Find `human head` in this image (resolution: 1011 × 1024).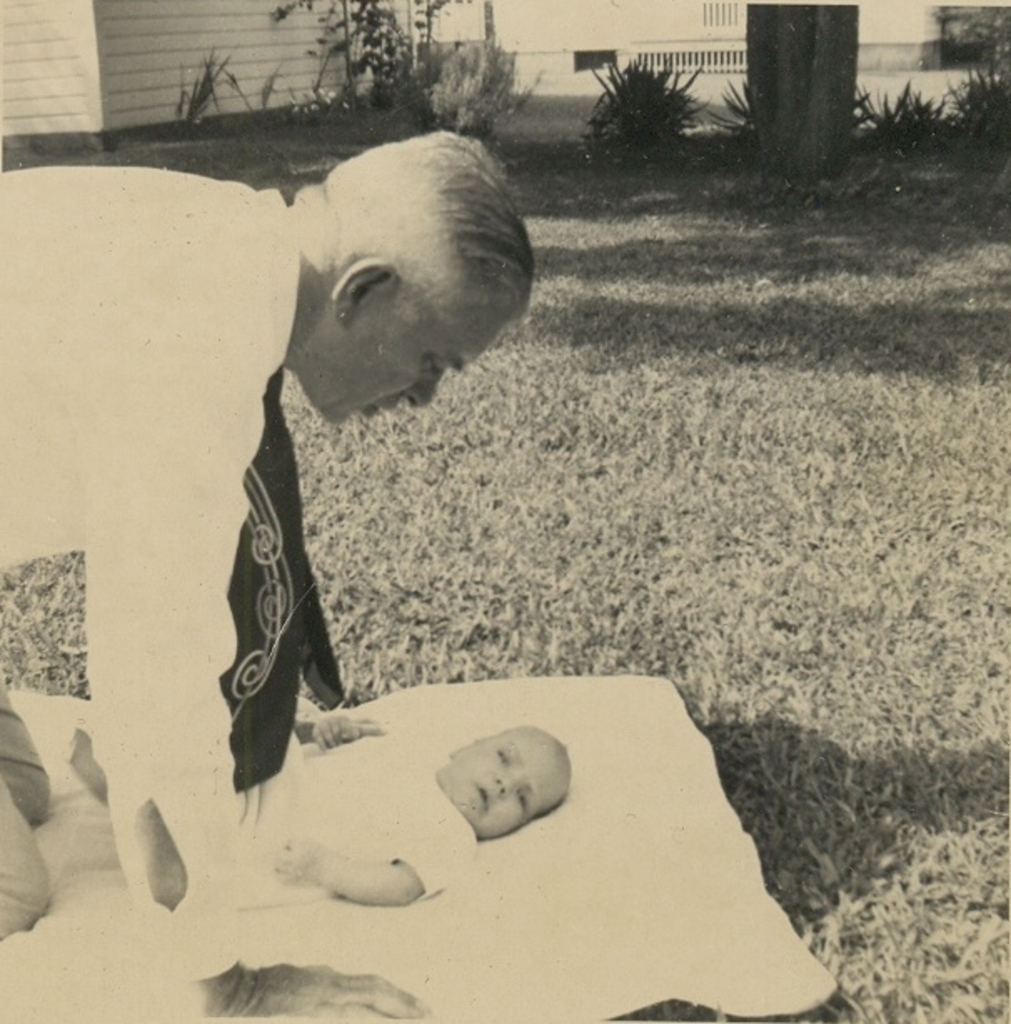
bbox=[434, 717, 574, 841].
